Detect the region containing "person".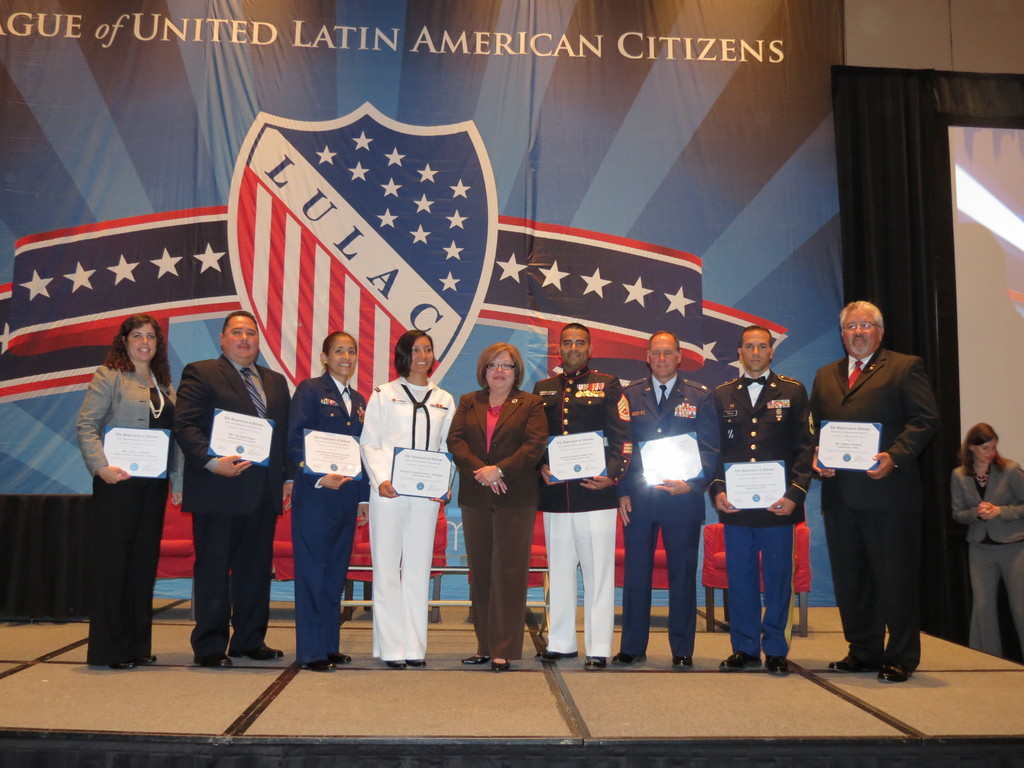
bbox=[953, 420, 1023, 662].
